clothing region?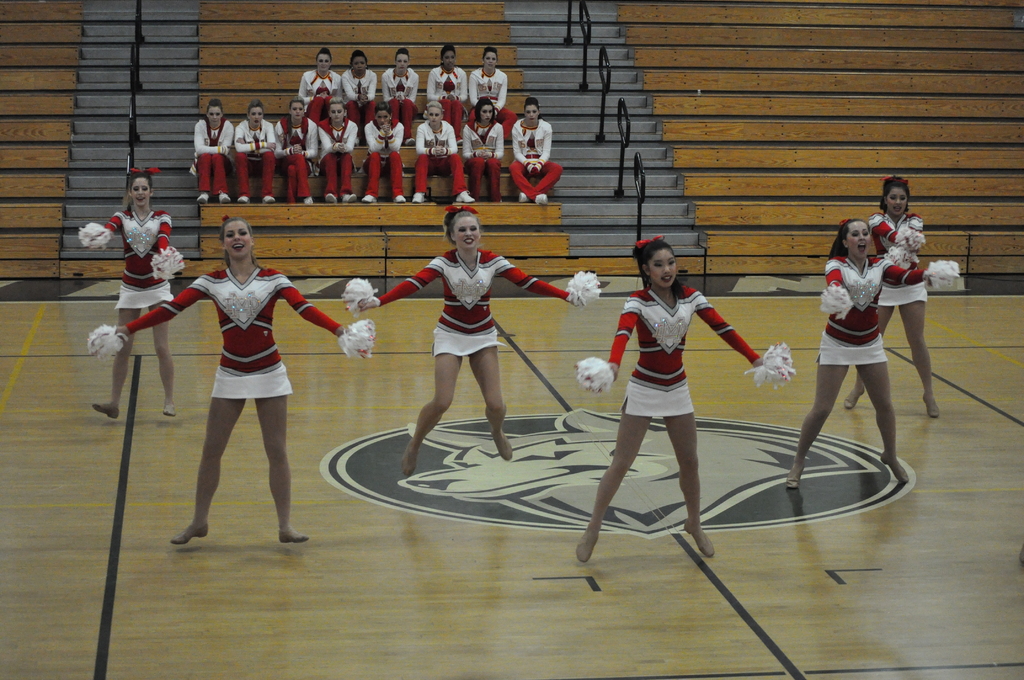
detection(508, 121, 564, 195)
